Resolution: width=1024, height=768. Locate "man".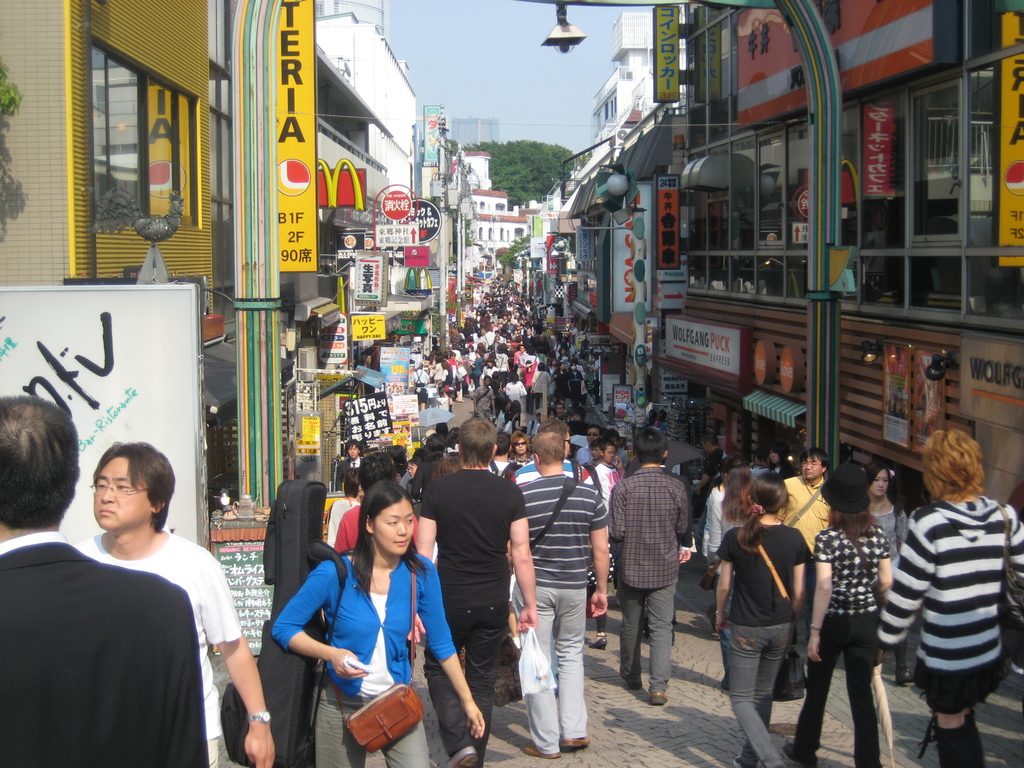
385 445 414 490.
